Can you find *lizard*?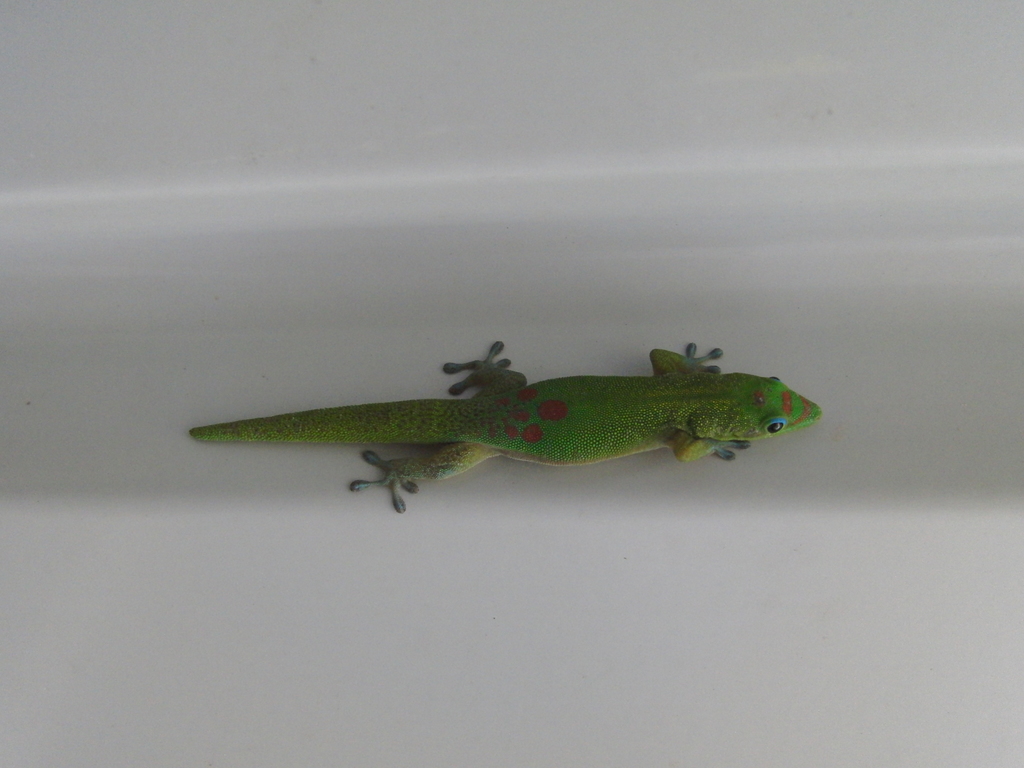
Yes, bounding box: (x1=189, y1=342, x2=851, y2=529).
